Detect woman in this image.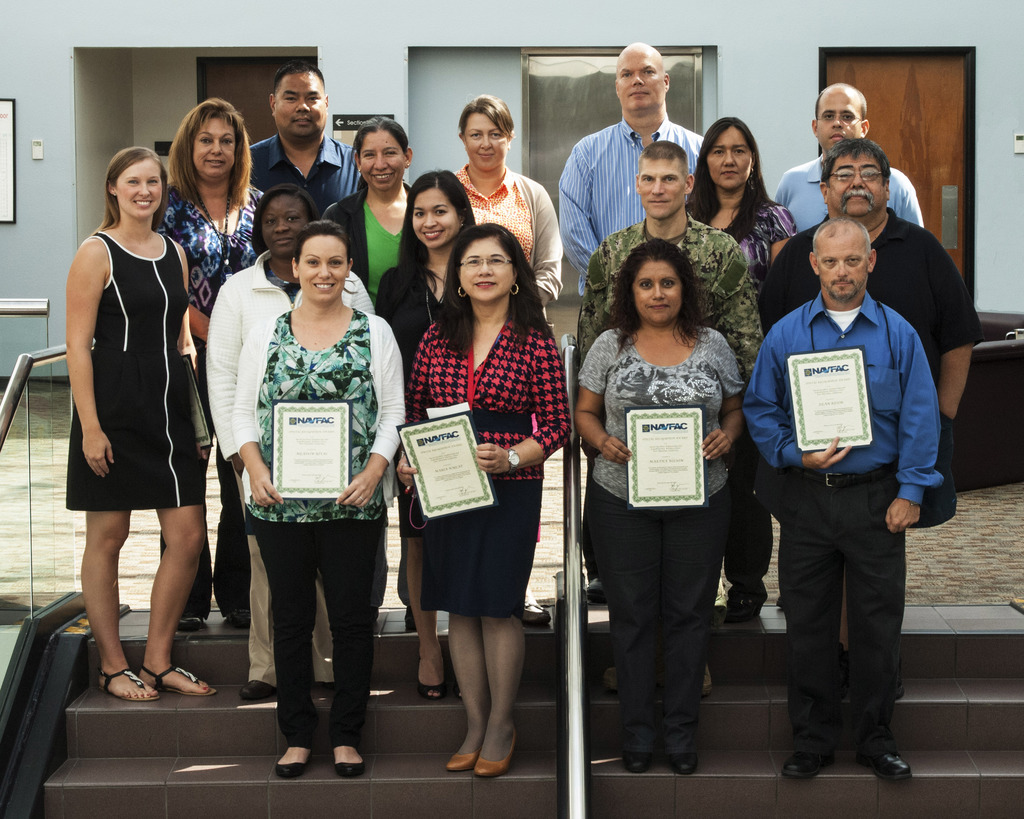
Detection: (x1=574, y1=235, x2=746, y2=772).
